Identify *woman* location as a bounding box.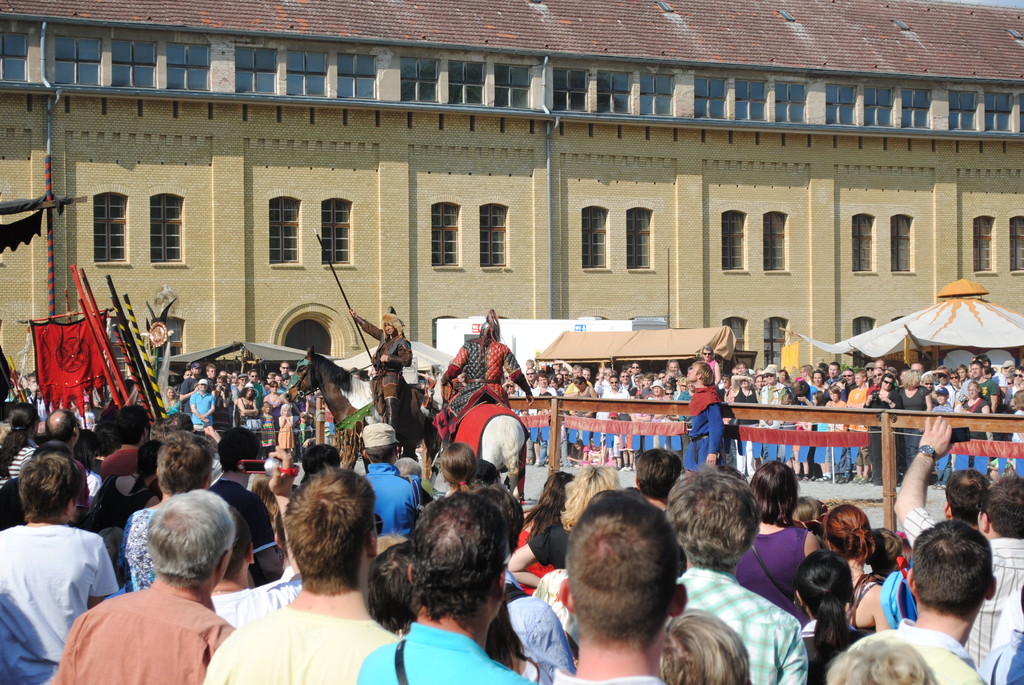
select_region(552, 375, 566, 393).
